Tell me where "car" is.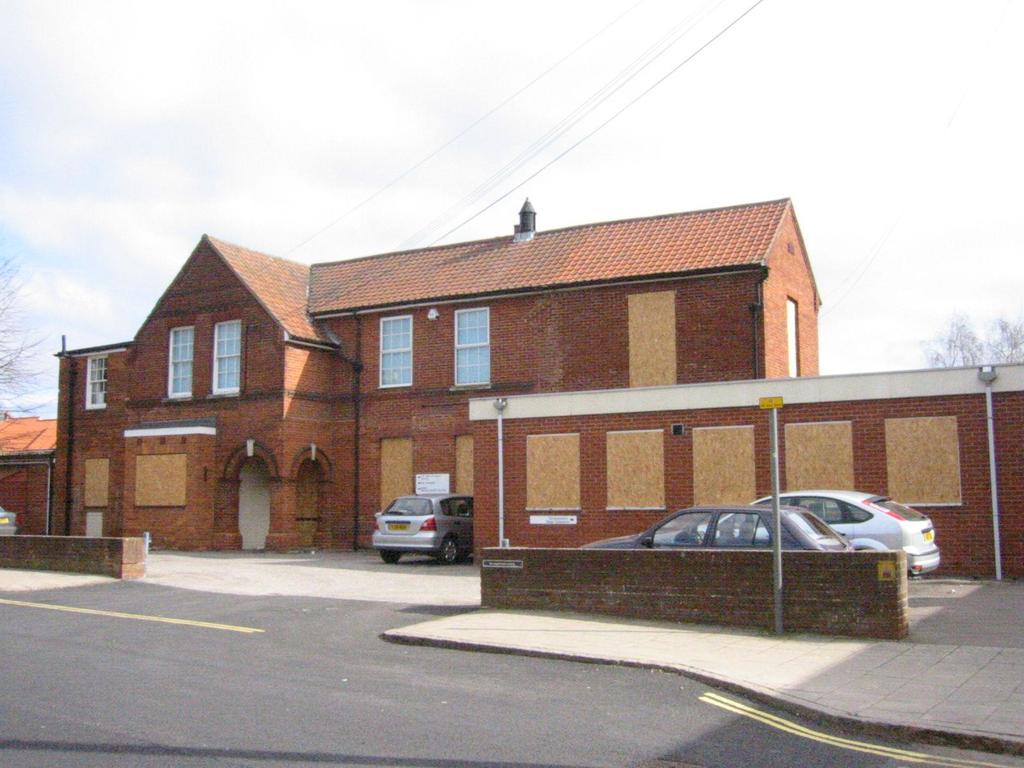
"car" is at [372,495,472,566].
